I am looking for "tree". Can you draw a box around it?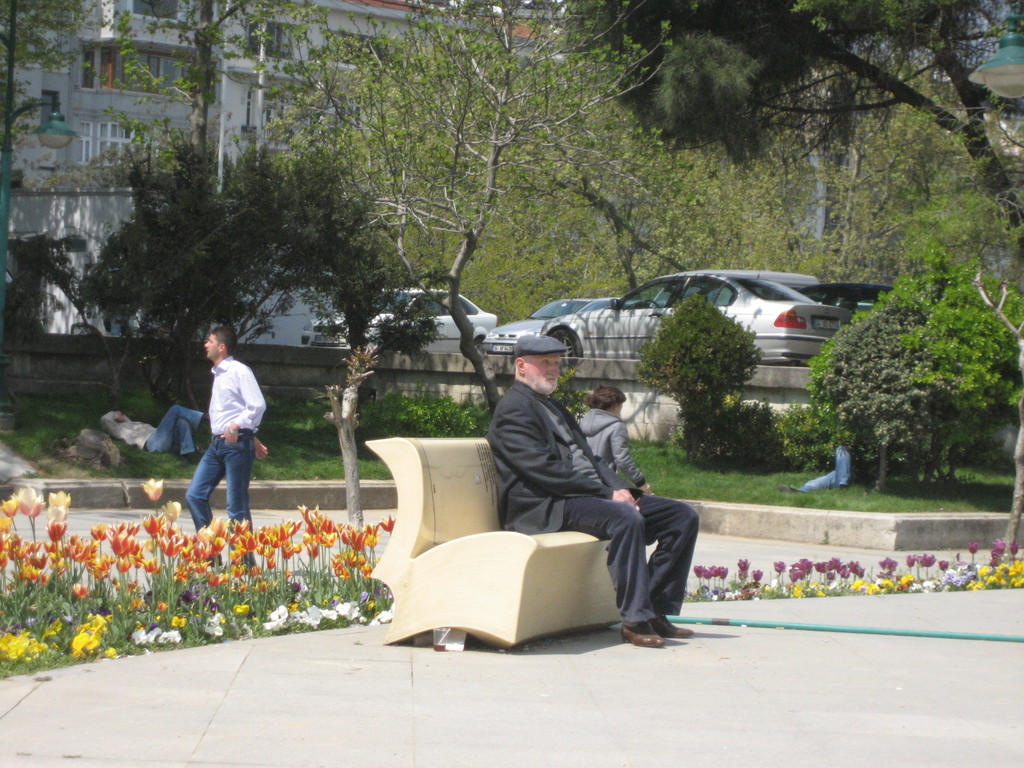
Sure, the bounding box is detection(817, 231, 1023, 509).
